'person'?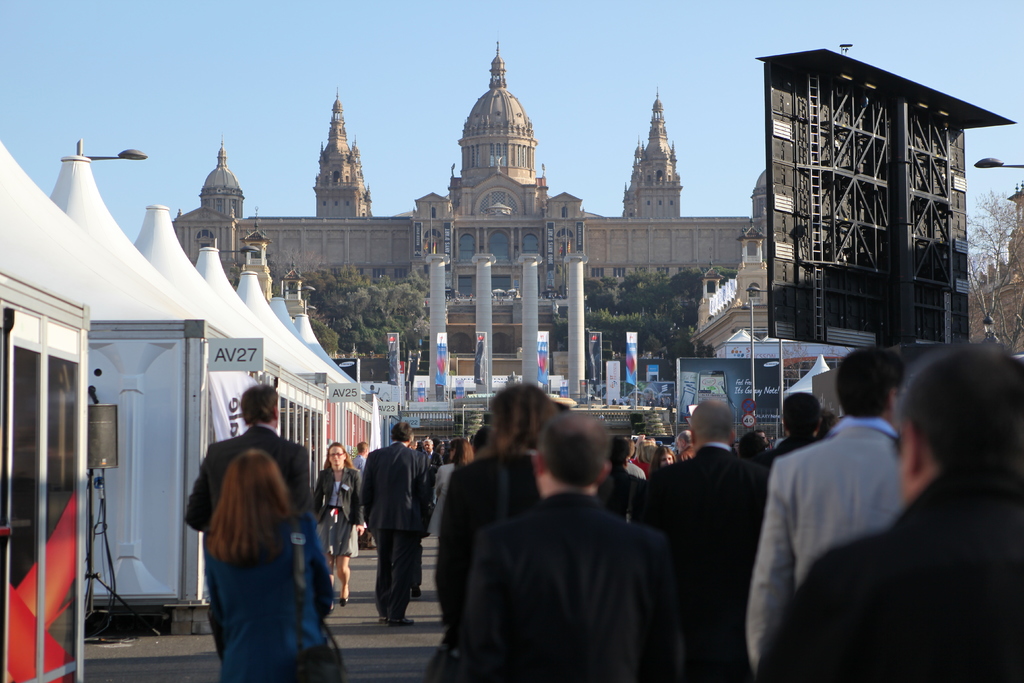
422/431/468/549
